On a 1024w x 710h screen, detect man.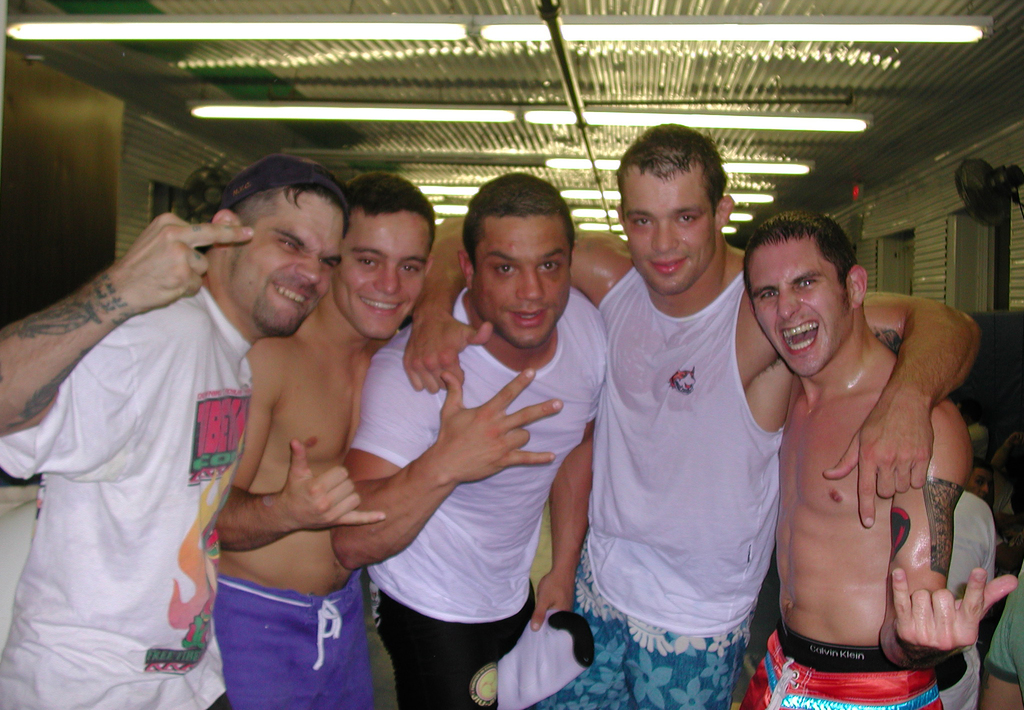
(737, 208, 1018, 709).
